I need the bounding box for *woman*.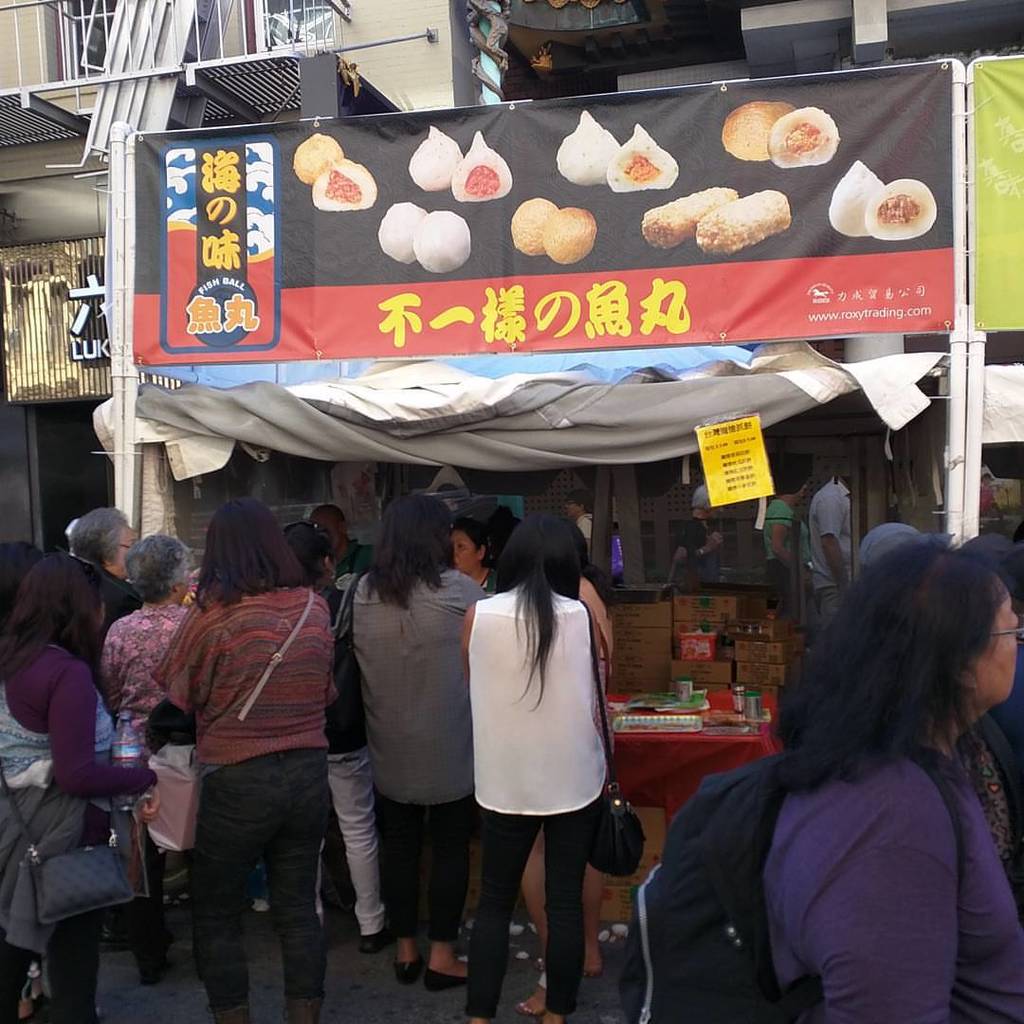
Here it is: [454, 495, 631, 1003].
